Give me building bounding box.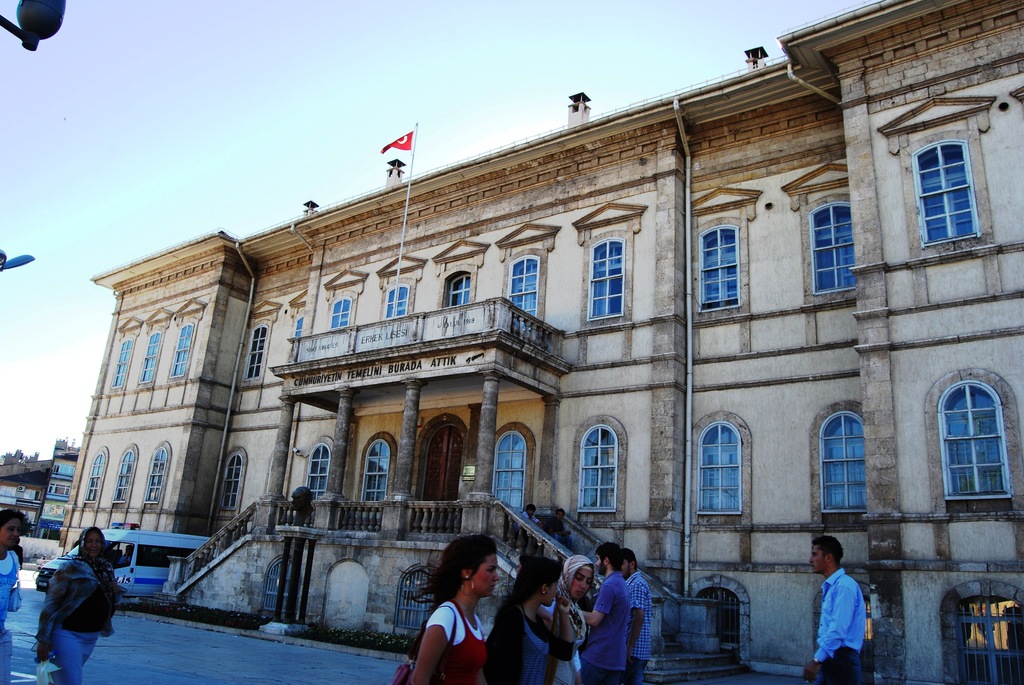
bbox(31, 446, 79, 541).
